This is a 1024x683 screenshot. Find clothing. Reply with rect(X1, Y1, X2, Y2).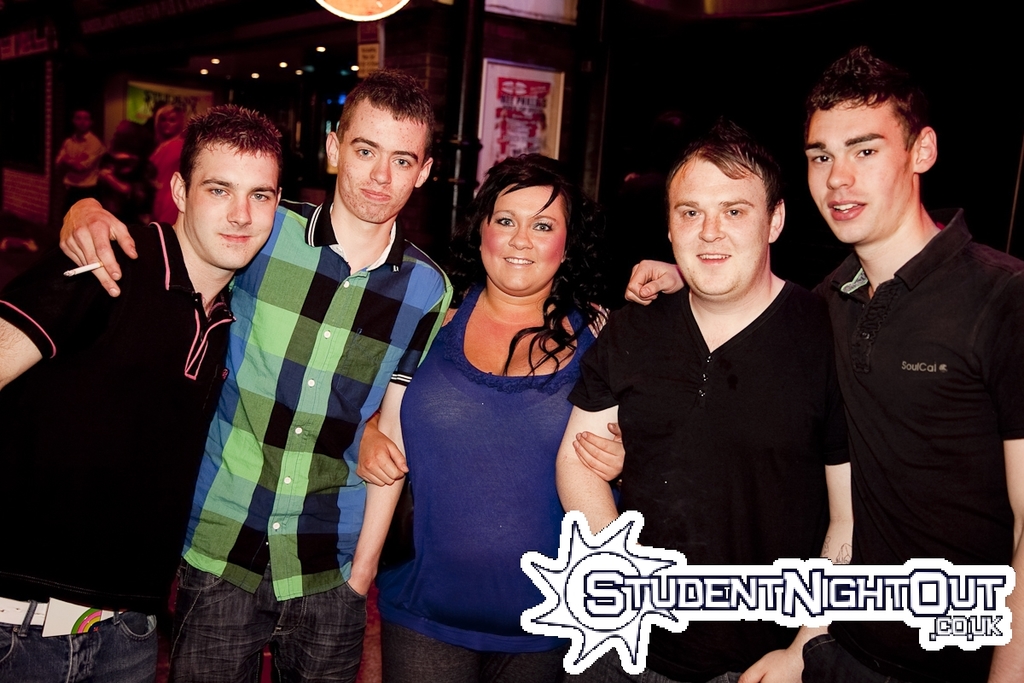
rect(788, 164, 1009, 596).
